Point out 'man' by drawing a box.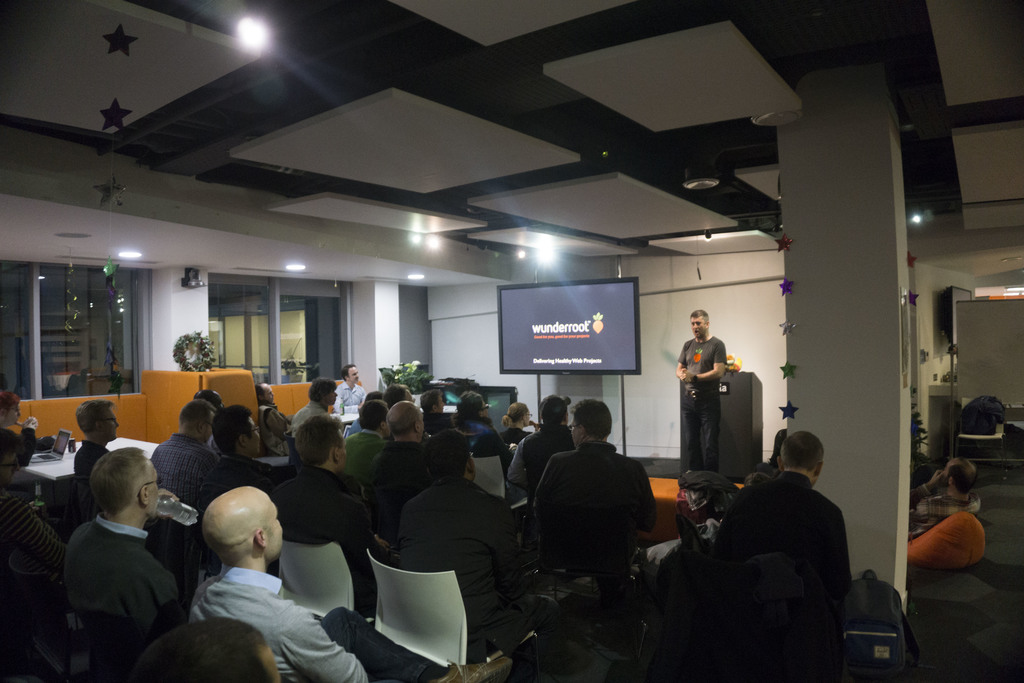
385,401,431,483.
